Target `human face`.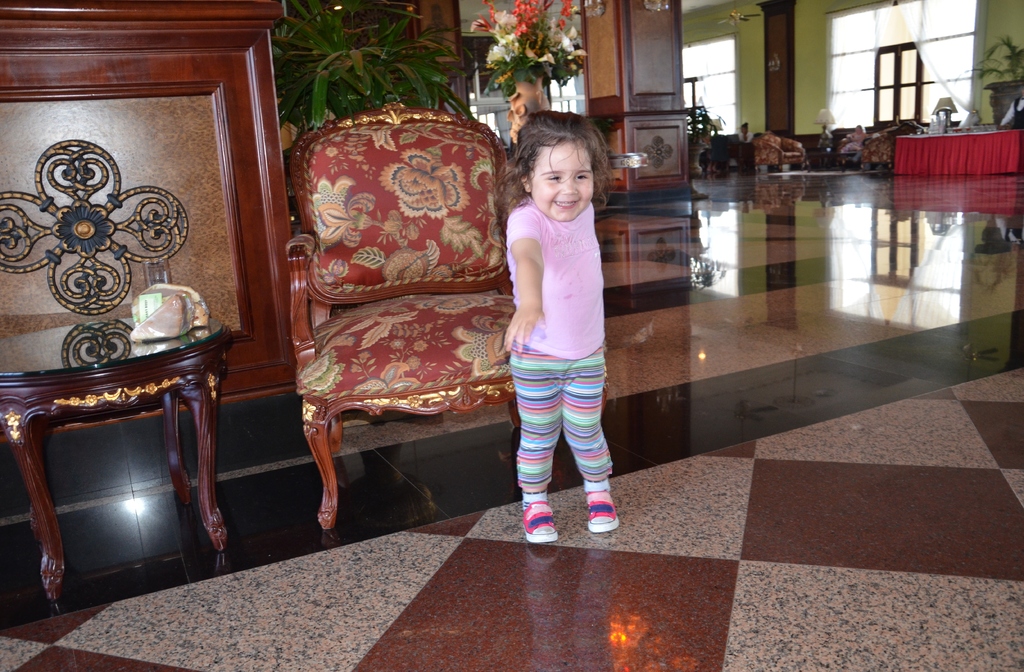
Target region: [x1=523, y1=140, x2=594, y2=218].
